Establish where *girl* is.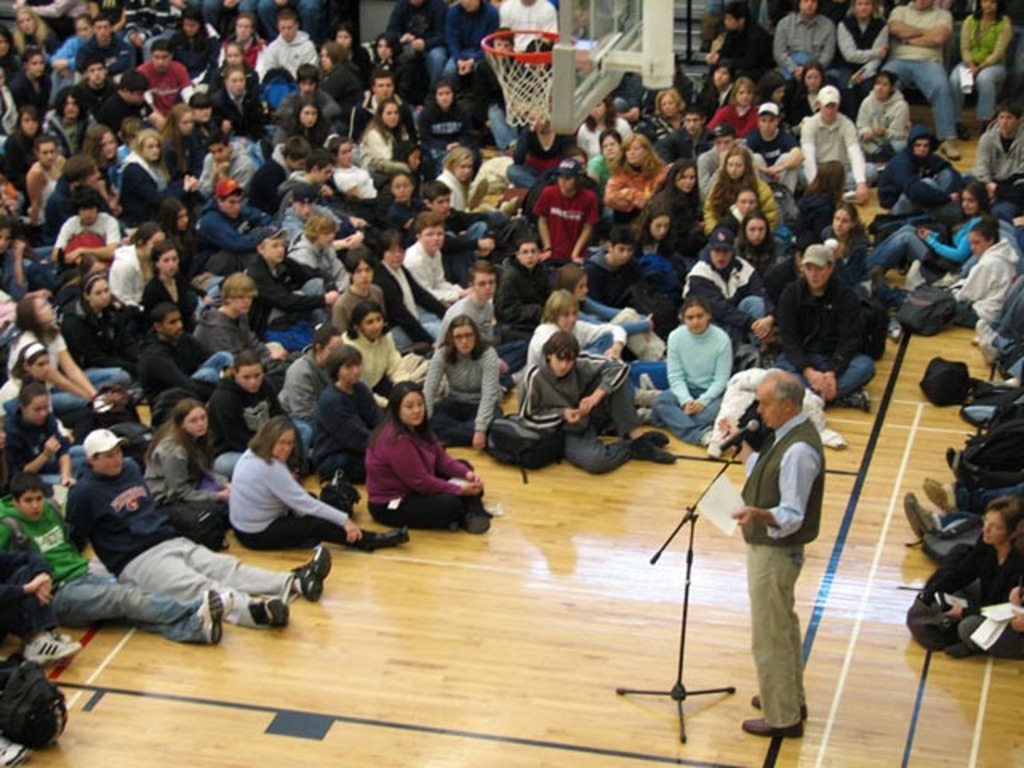
Established at x1=650, y1=301, x2=733, y2=446.
